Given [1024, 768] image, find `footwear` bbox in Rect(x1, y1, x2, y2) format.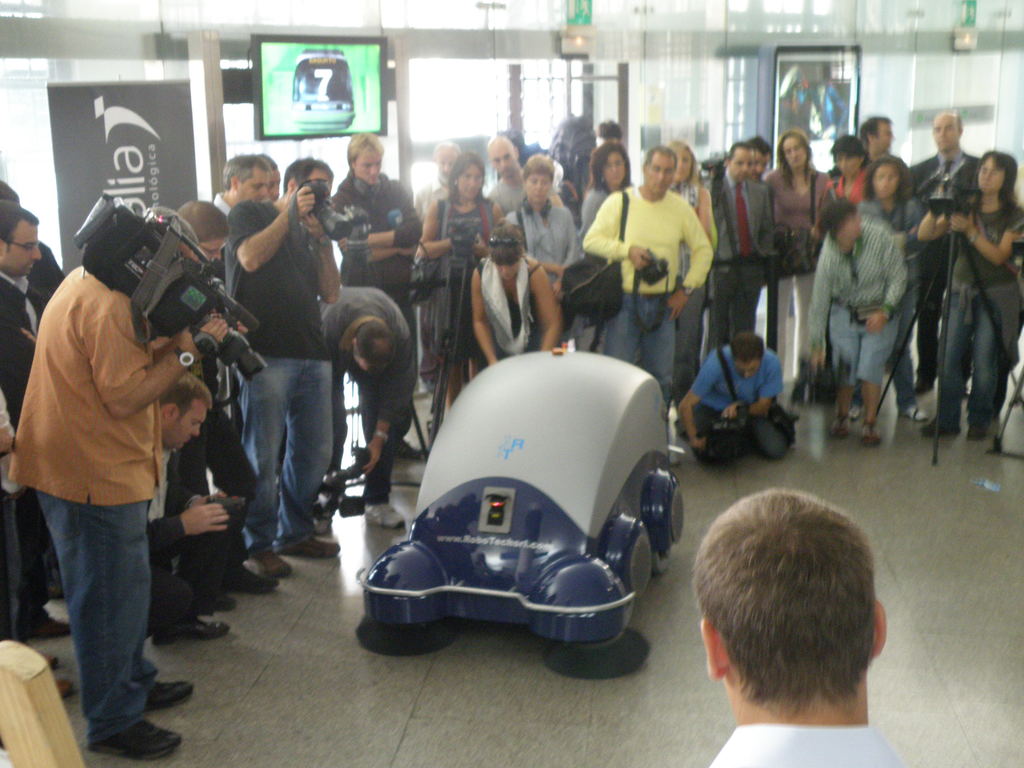
Rect(959, 381, 971, 399).
